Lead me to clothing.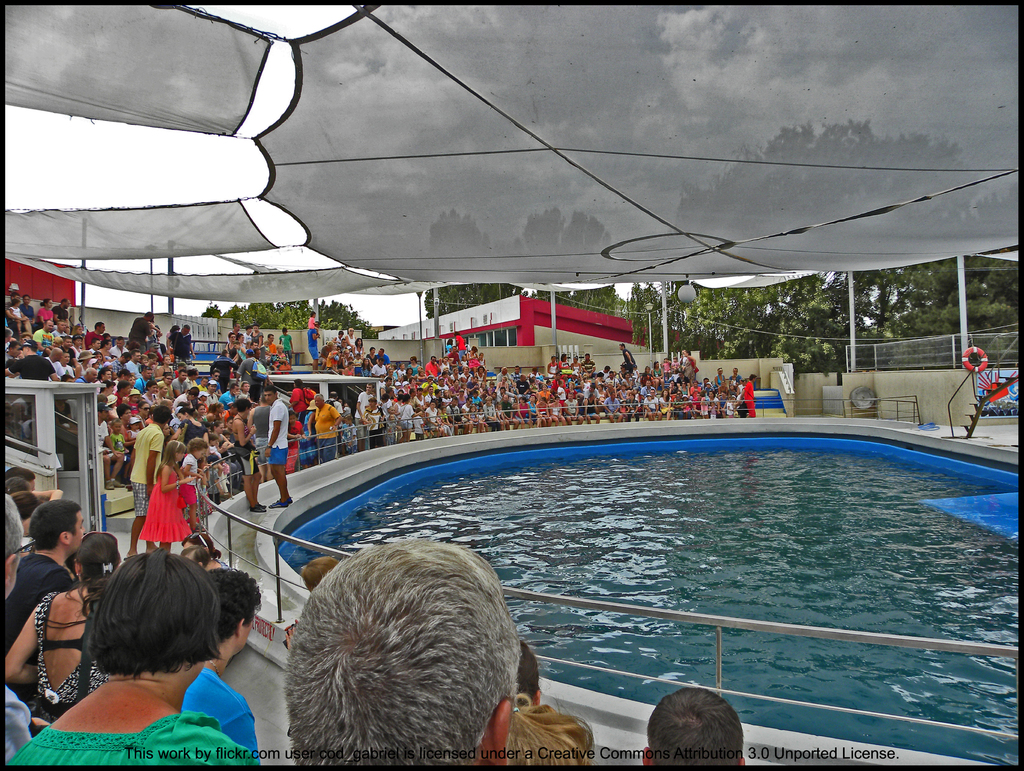
Lead to box=[234, 418, 262, 476].
